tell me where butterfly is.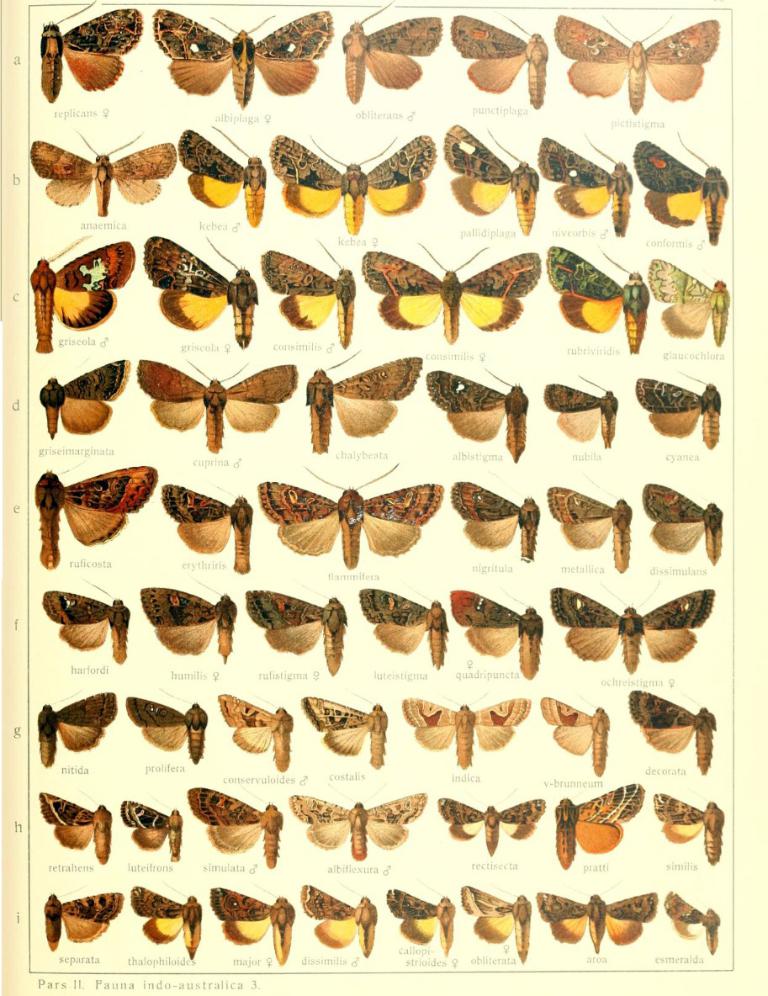
butterfly is at <box>548,242,646,352</box>.
